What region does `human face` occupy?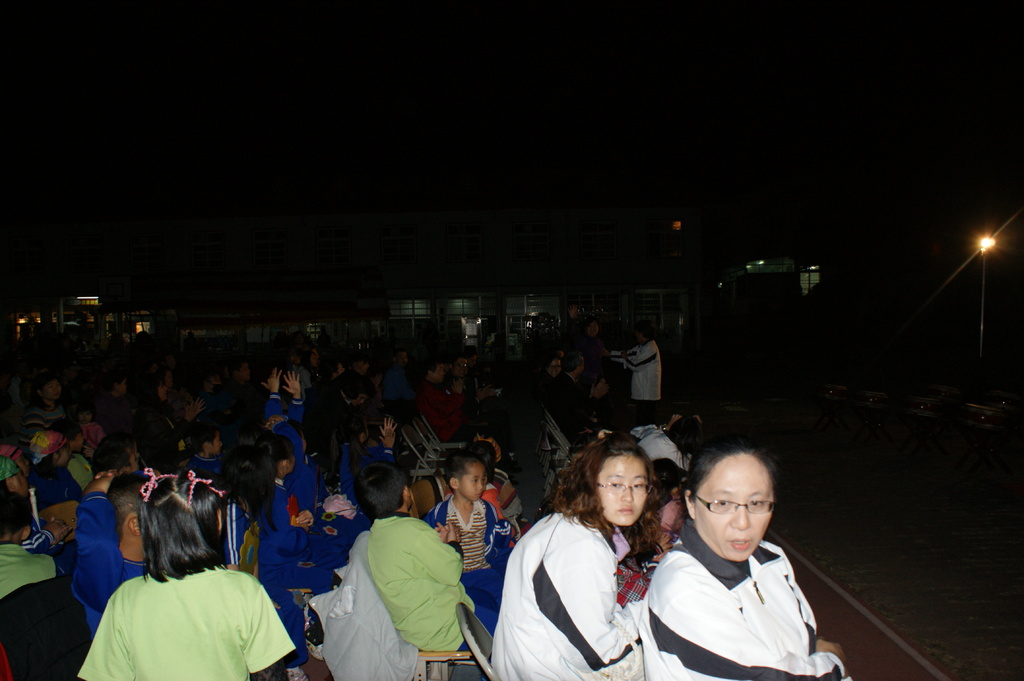
x1=692, y1=456, x2=776, y2=563.
